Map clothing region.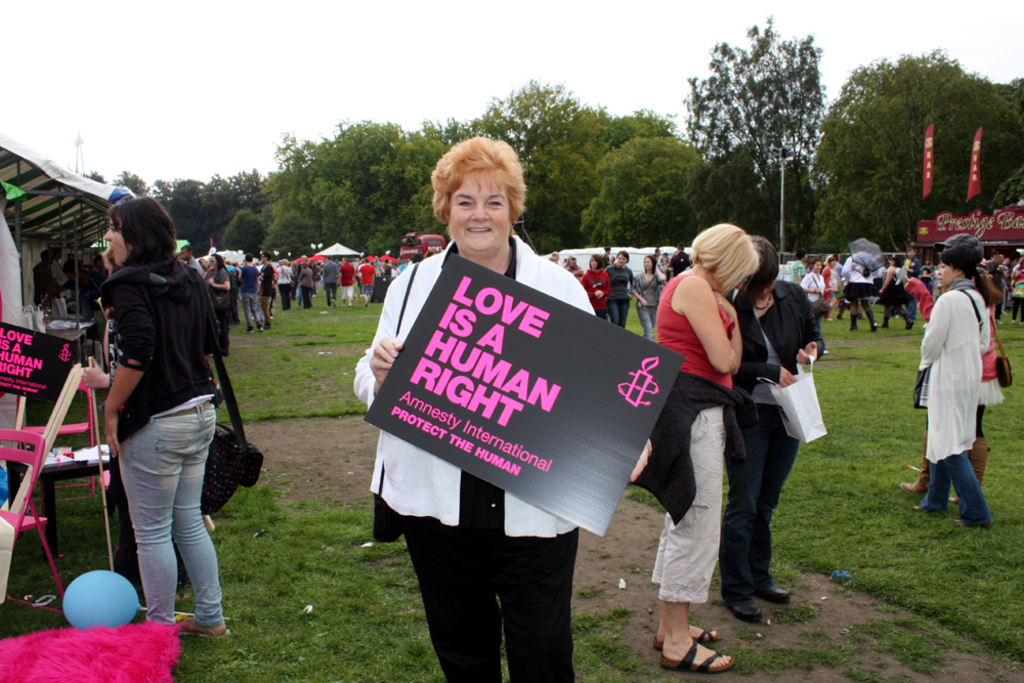
Mapped to bbox=[922, 299, 998, 526].
